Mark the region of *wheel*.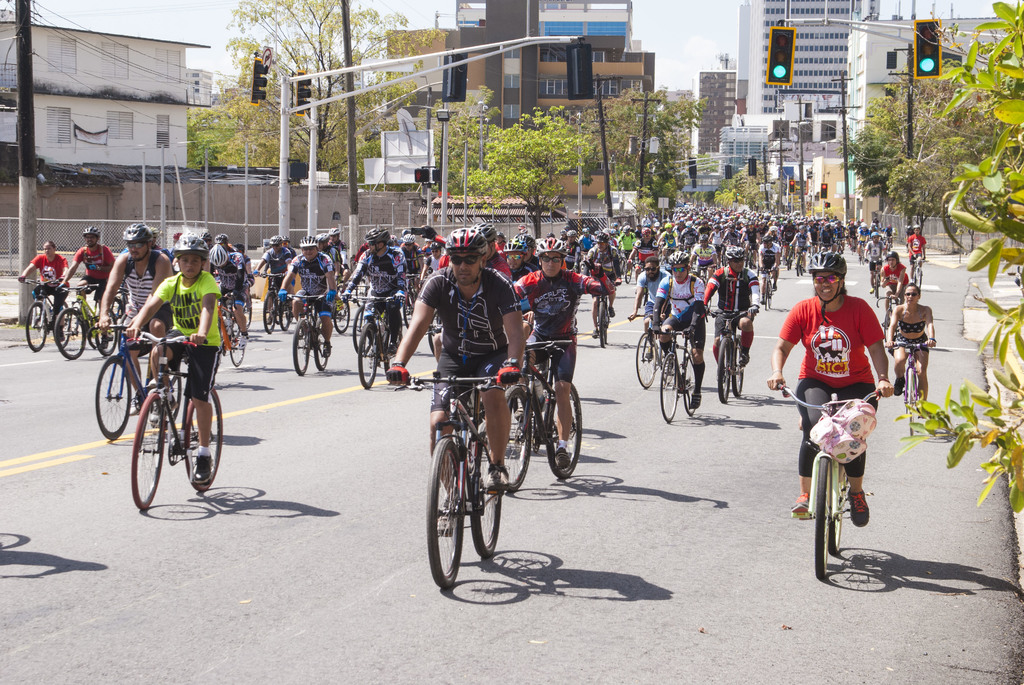
Region: region(94, 356, 127, 443).
